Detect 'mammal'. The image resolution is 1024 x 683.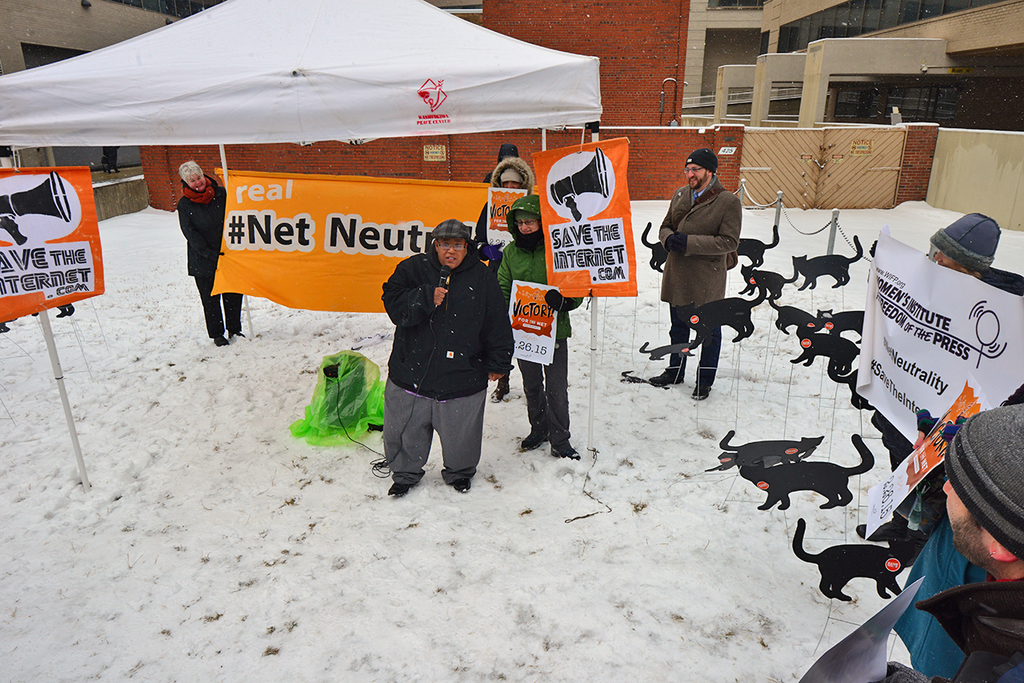
box=[672, 273, 766, 344].
